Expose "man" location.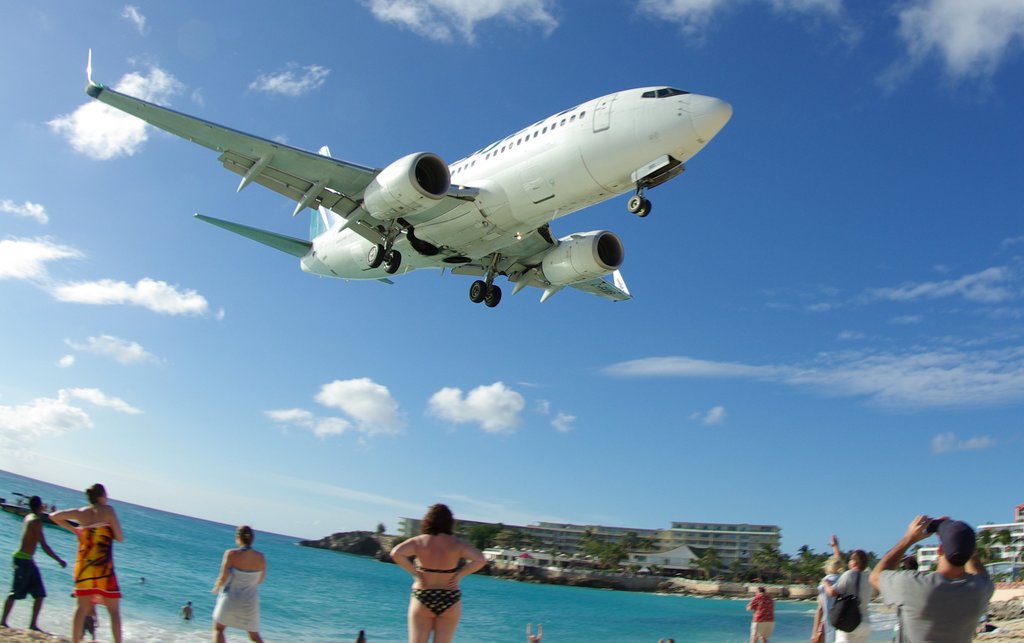
Exposed at select_region(0, 496, 75, 630).
